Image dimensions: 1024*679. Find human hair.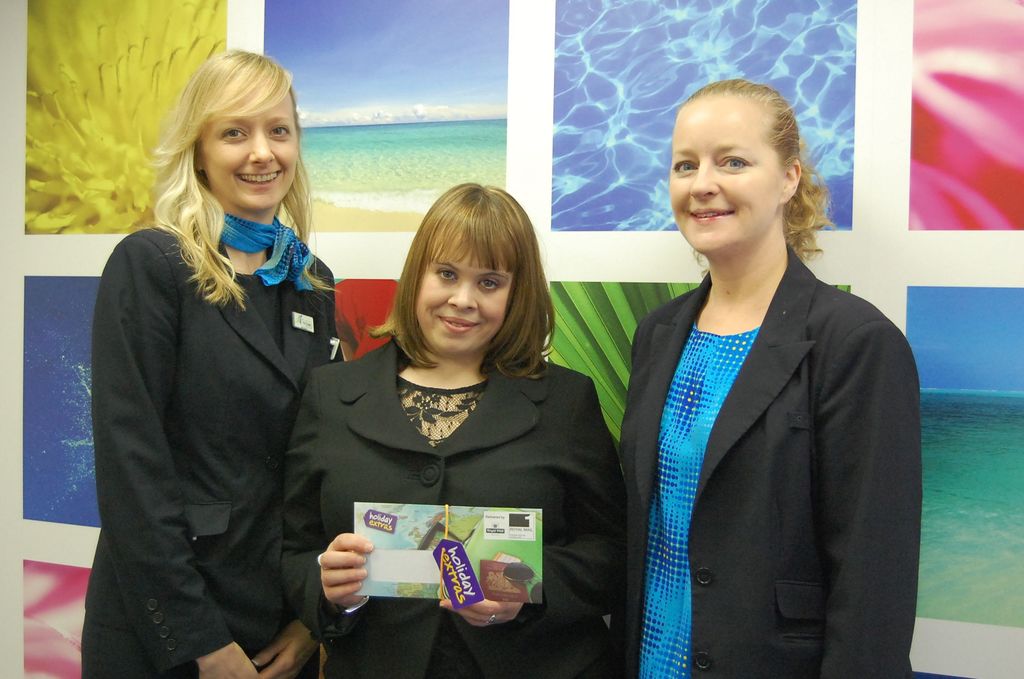
(675,78,836,279).
